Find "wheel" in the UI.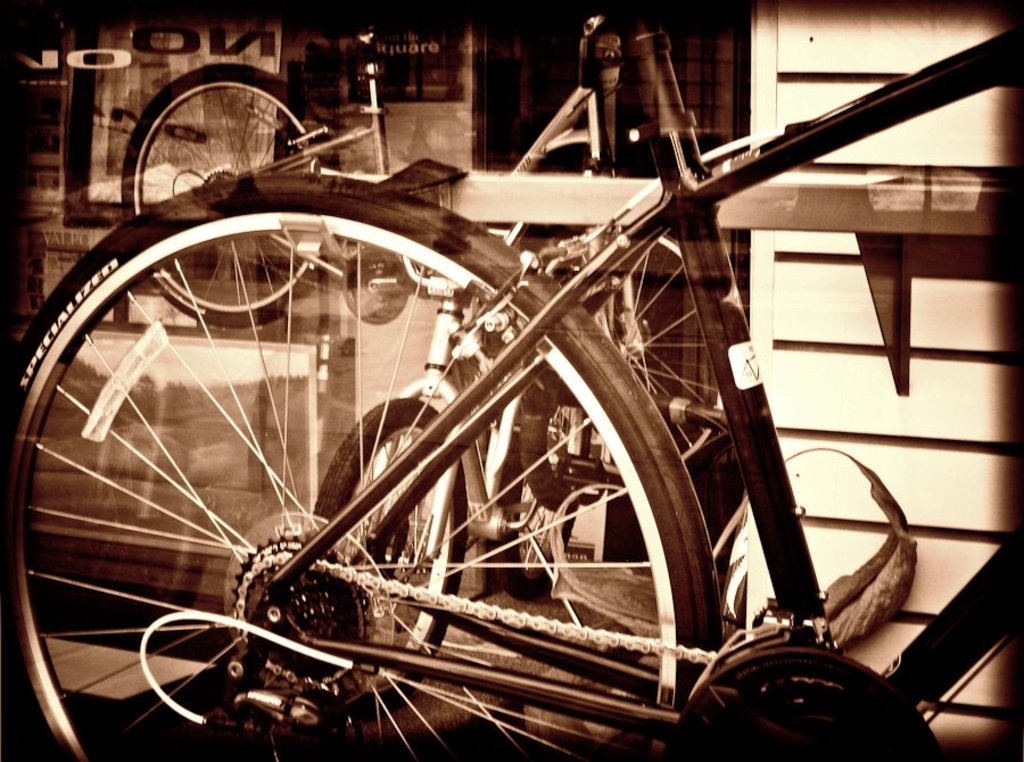
UI element at [x1=317, y1=396, x2=464, y2=715].
